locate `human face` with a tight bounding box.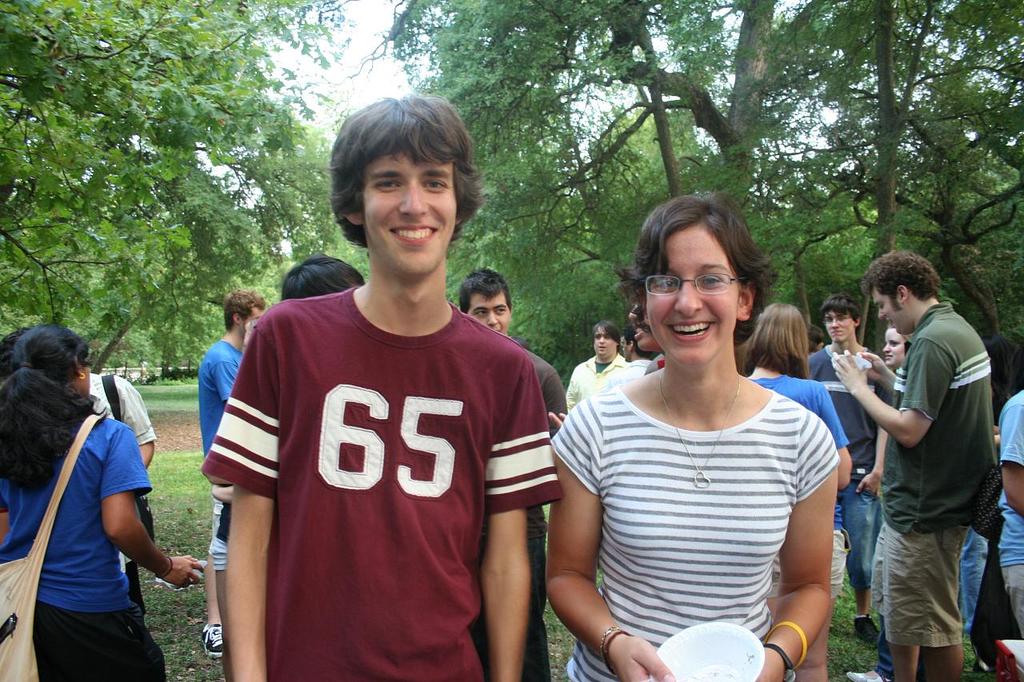
left=594, top=329, right=621, bottom=361.
